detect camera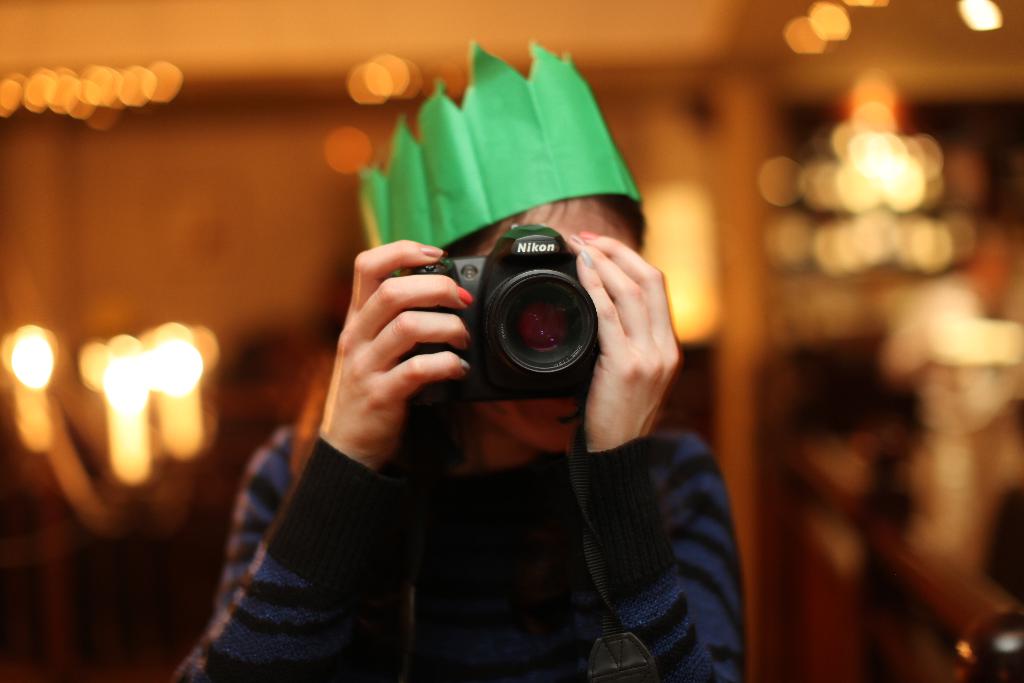
(left=403, top=230, right=637, bottom=411)
